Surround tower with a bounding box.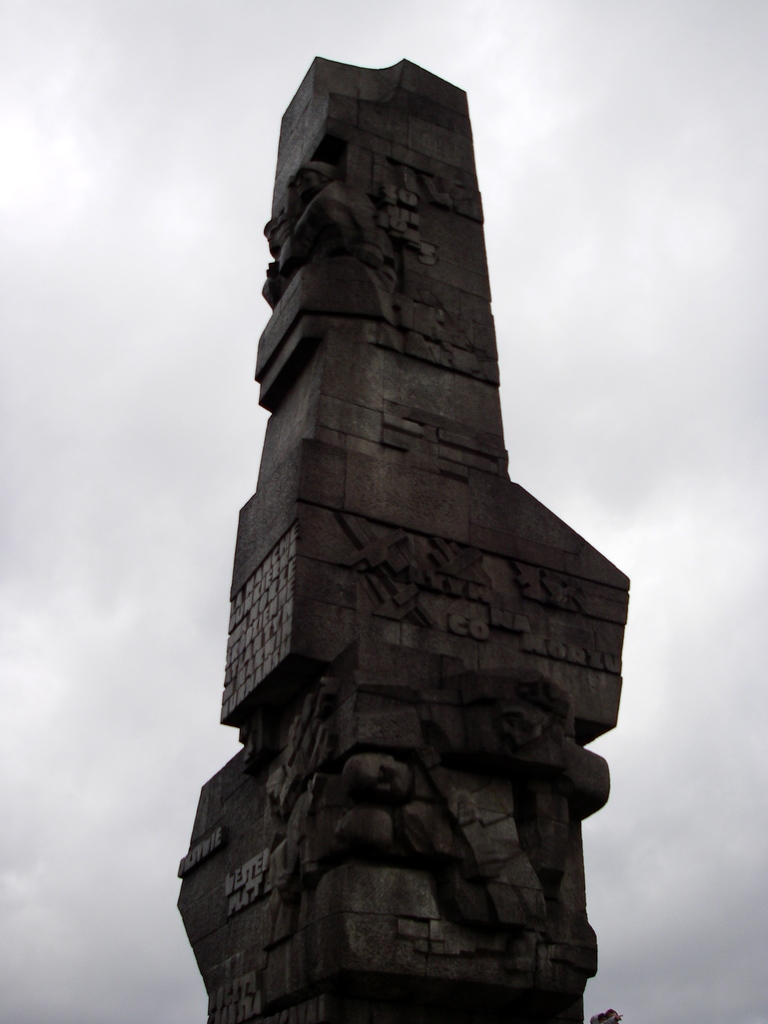
crop(193, 43, 664, 1023).
